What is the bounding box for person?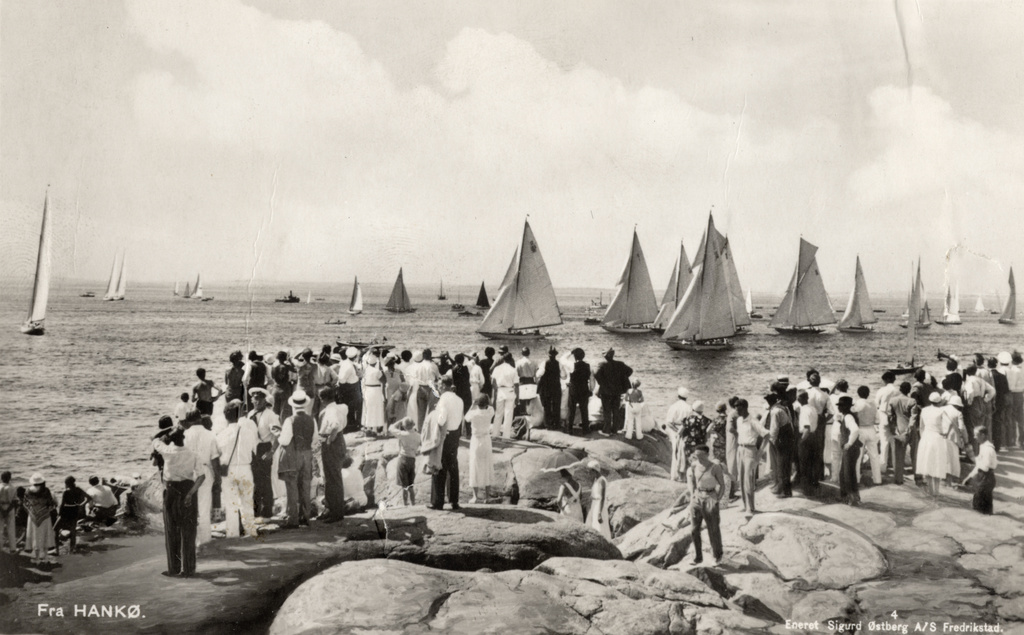
BBox(418, 370, 462, 522).
